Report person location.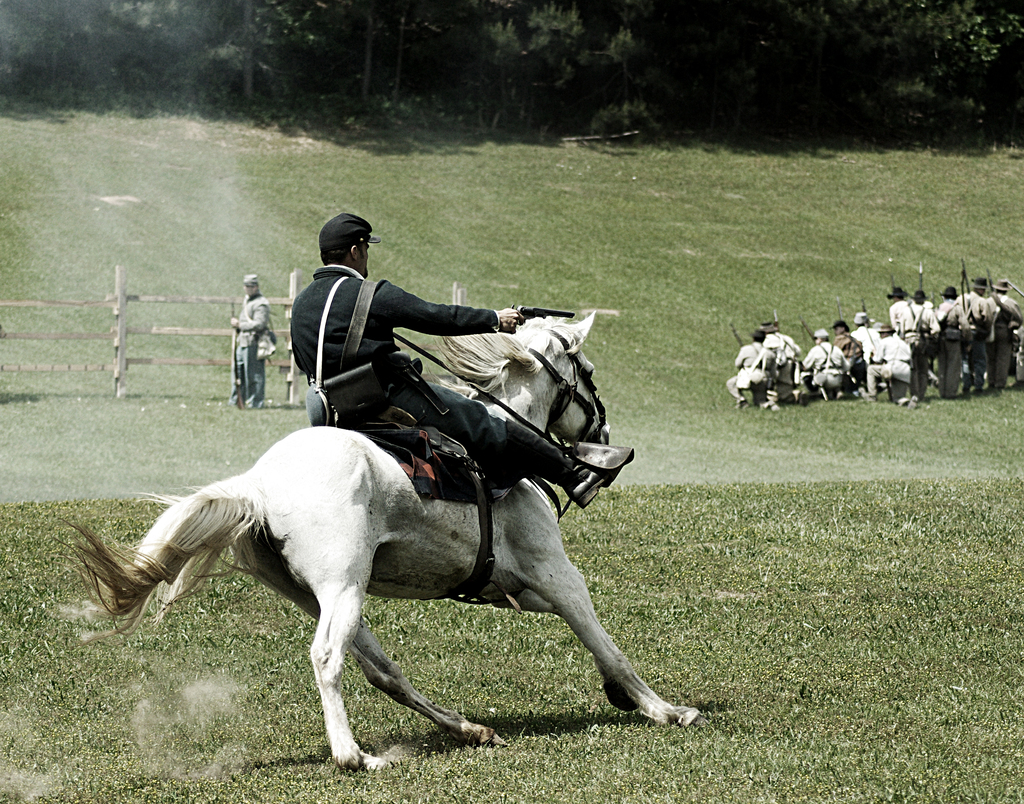
Report: 888/287/923/401.
